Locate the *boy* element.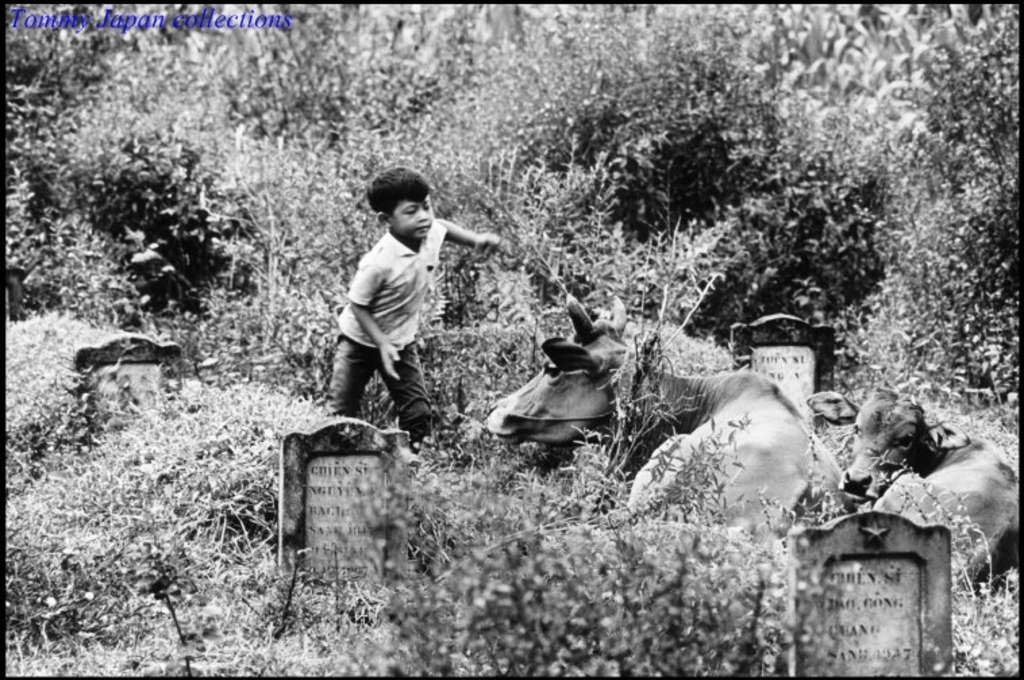
Element bbox: <region>324, 162, 501, 426</region>.
